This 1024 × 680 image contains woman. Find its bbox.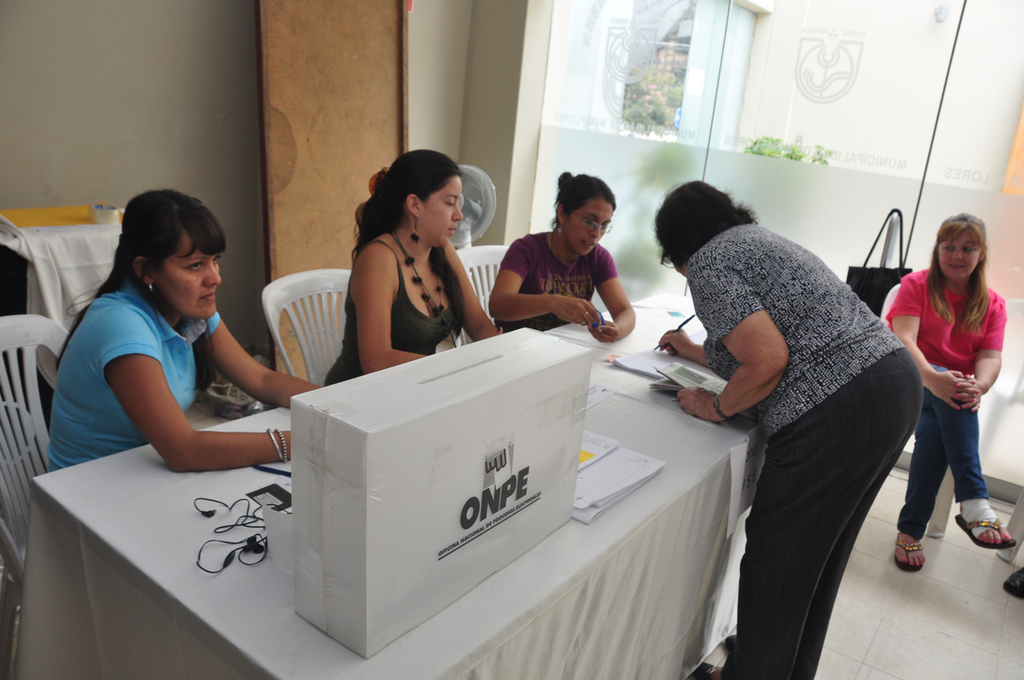
Rect(489, 171, 635, 339).
